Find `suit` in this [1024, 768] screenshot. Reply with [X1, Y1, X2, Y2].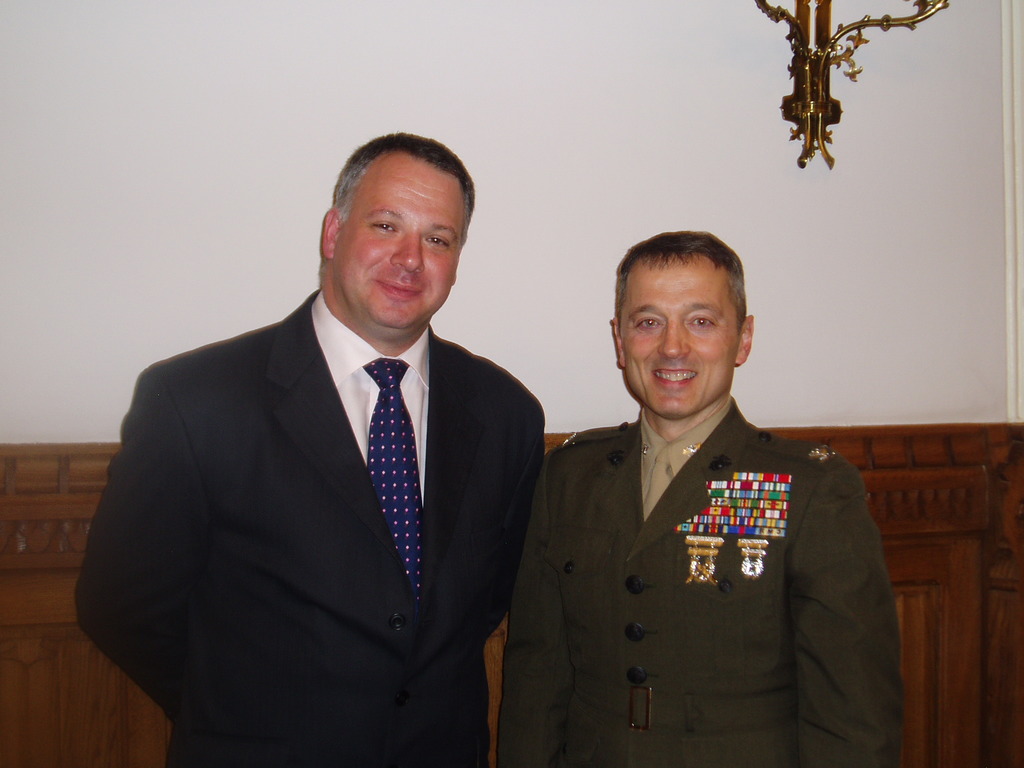
[506, 280, 894, 767].
